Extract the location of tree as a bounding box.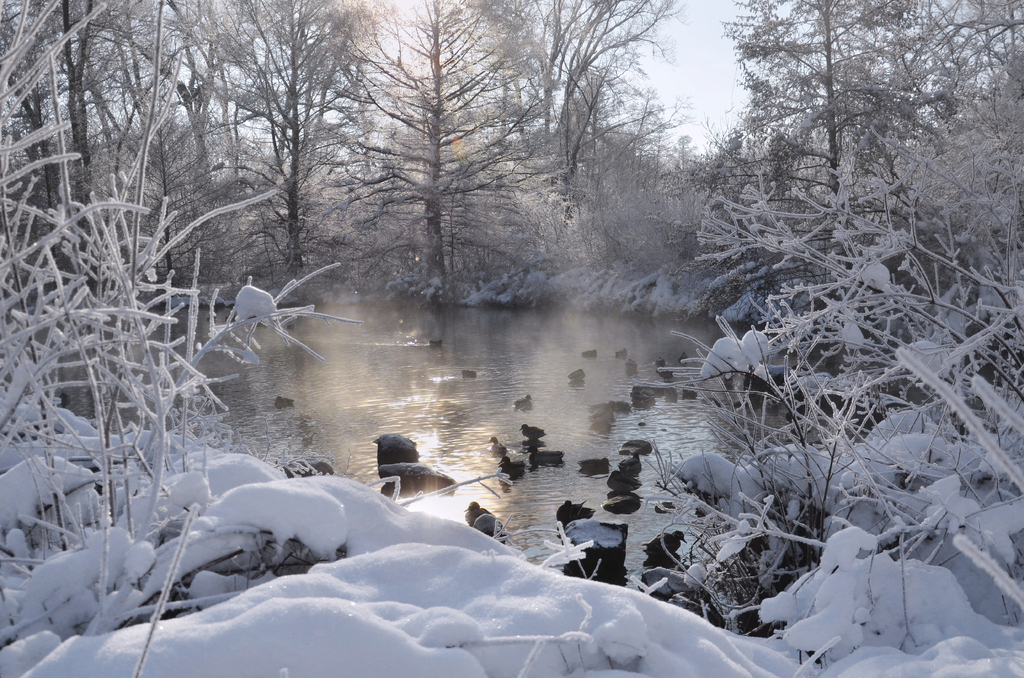
[left=894, top=0, right=1023, bottom=248].
